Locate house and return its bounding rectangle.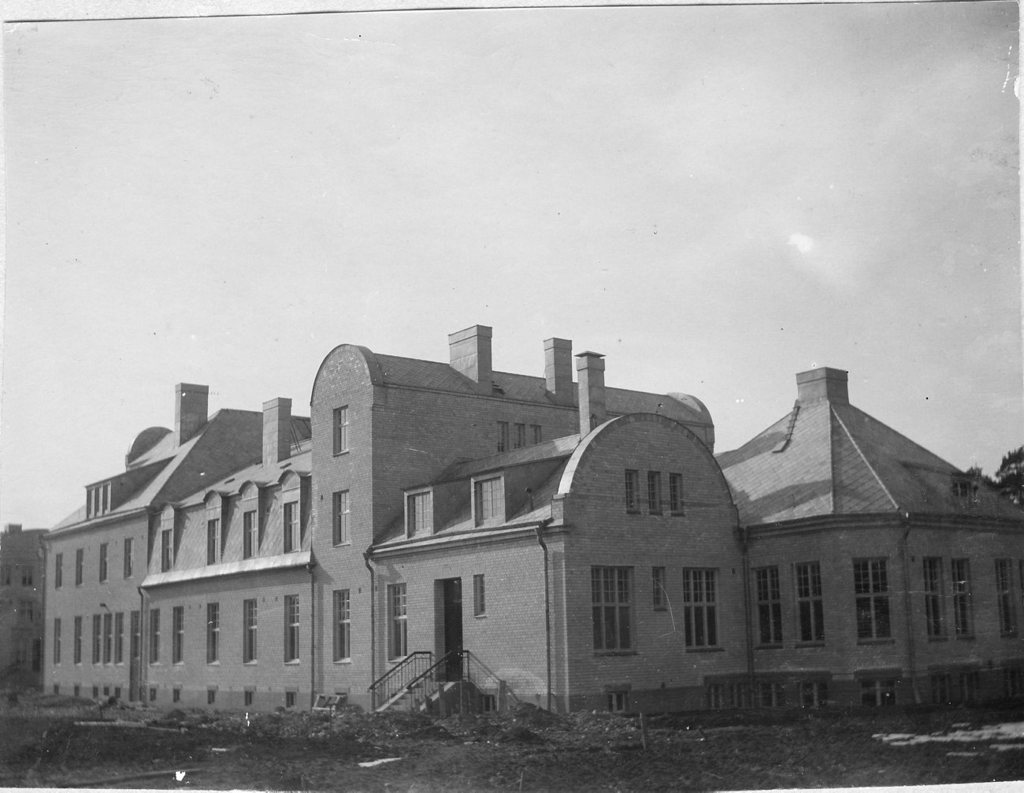
{"x1": 0, "y1": 318, "x2": 1023, "y2": 713}.
